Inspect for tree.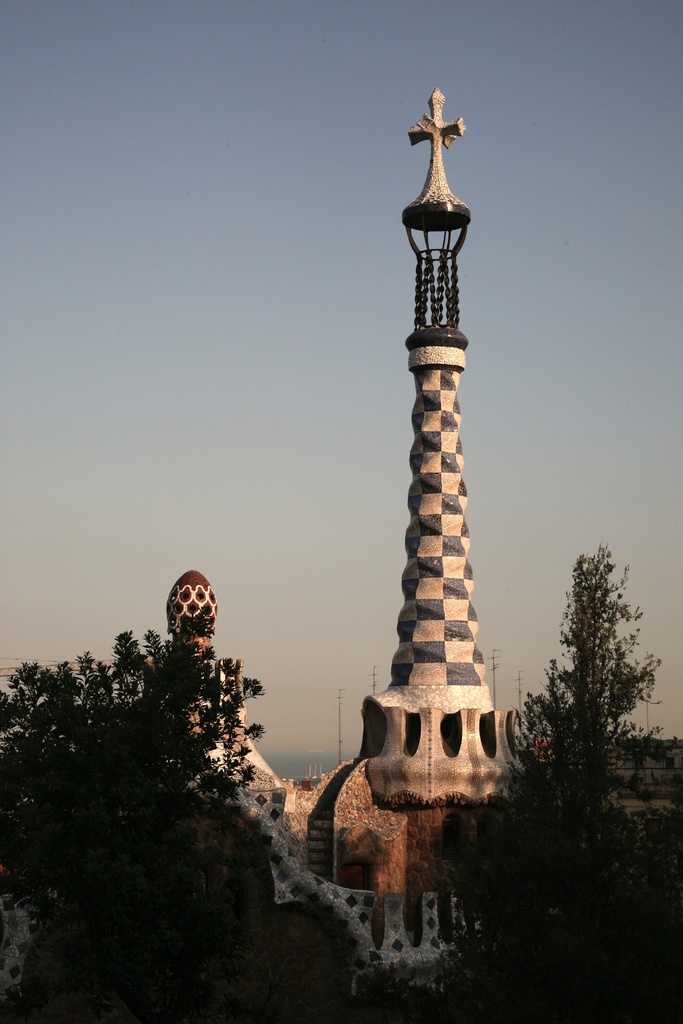
Inspection: <region>0, 643, 371, 1023</region>.
